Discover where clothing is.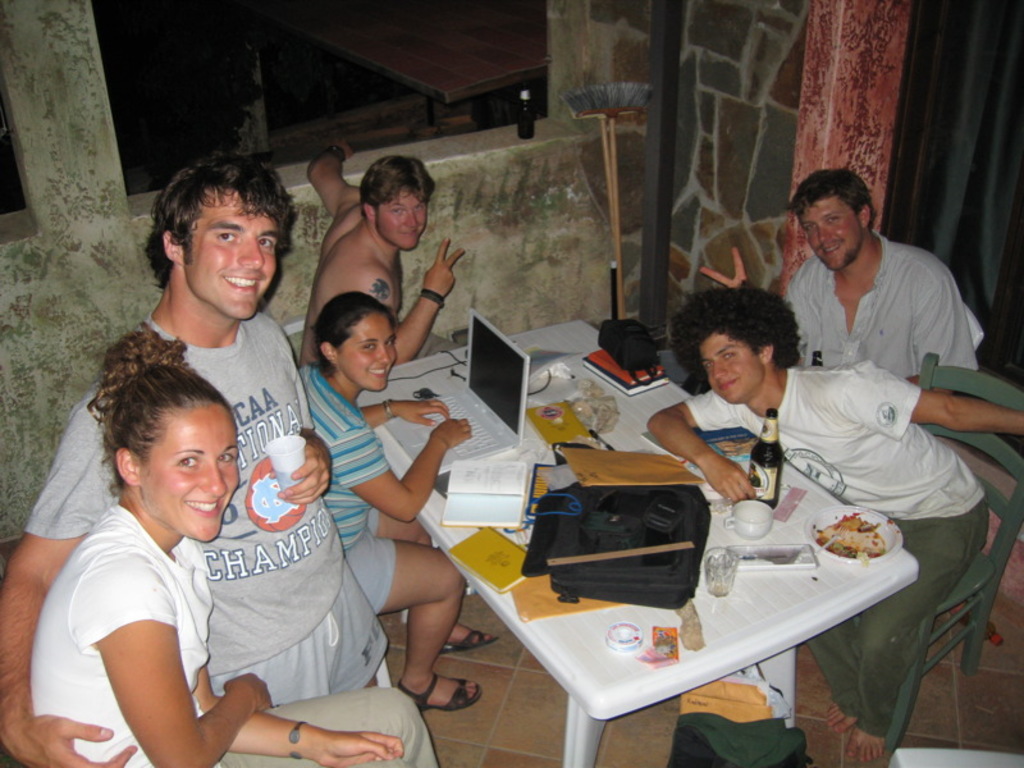
Discovered at crop(28, 500, 465, 767).
